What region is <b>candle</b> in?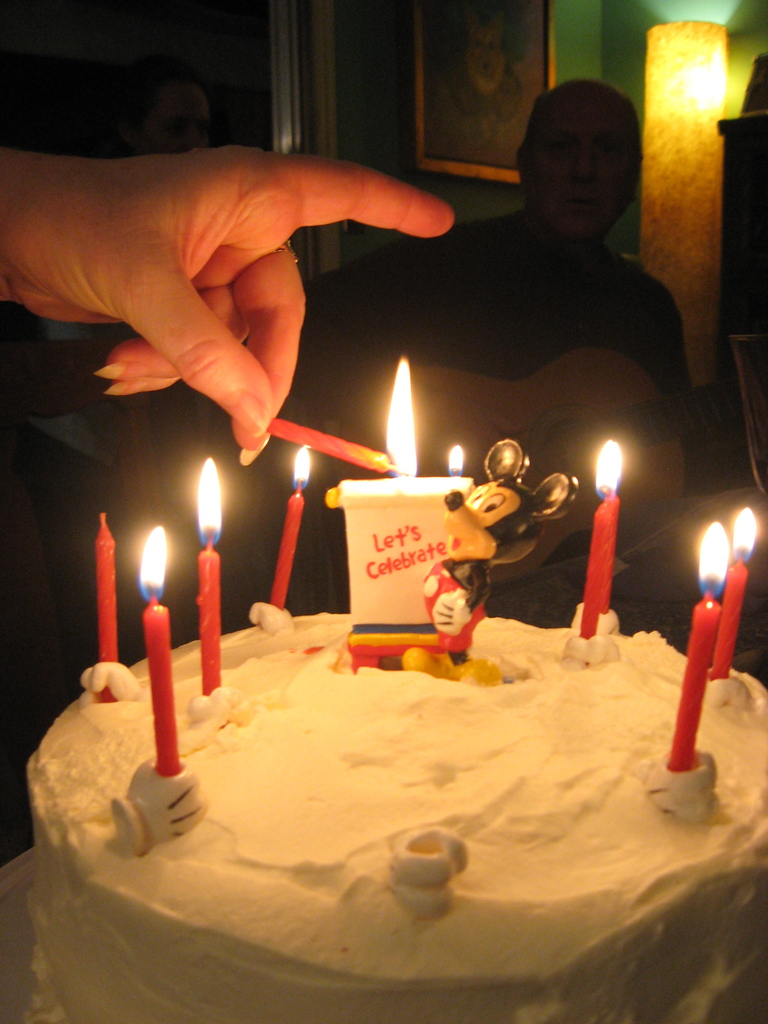
<box>582,442,620,634</box>.
